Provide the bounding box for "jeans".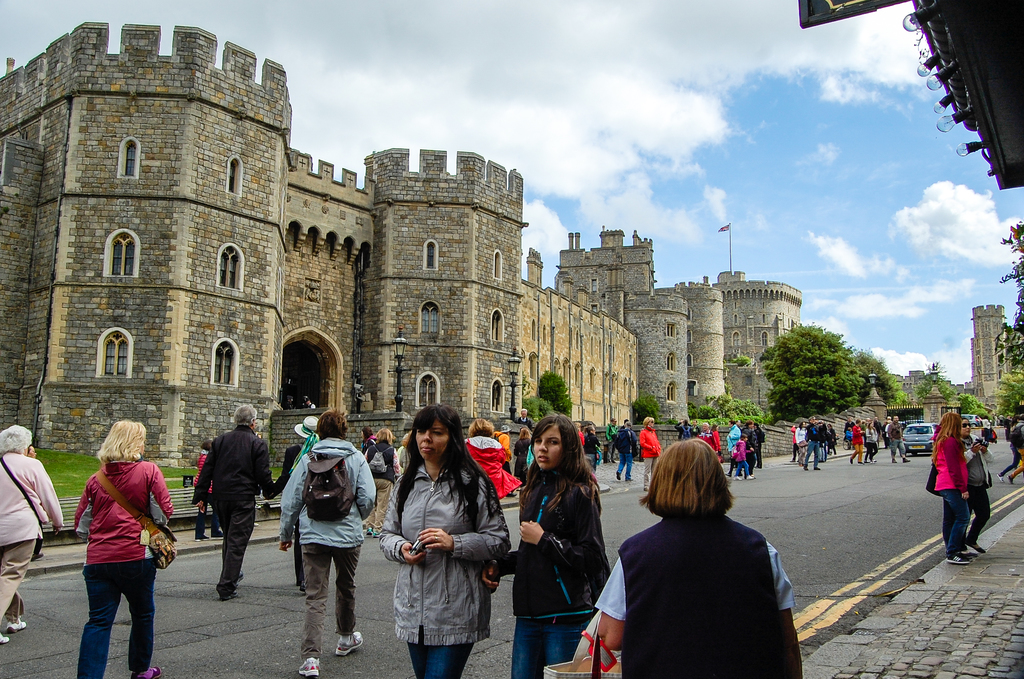
rect(790, 439, 797, 460).
